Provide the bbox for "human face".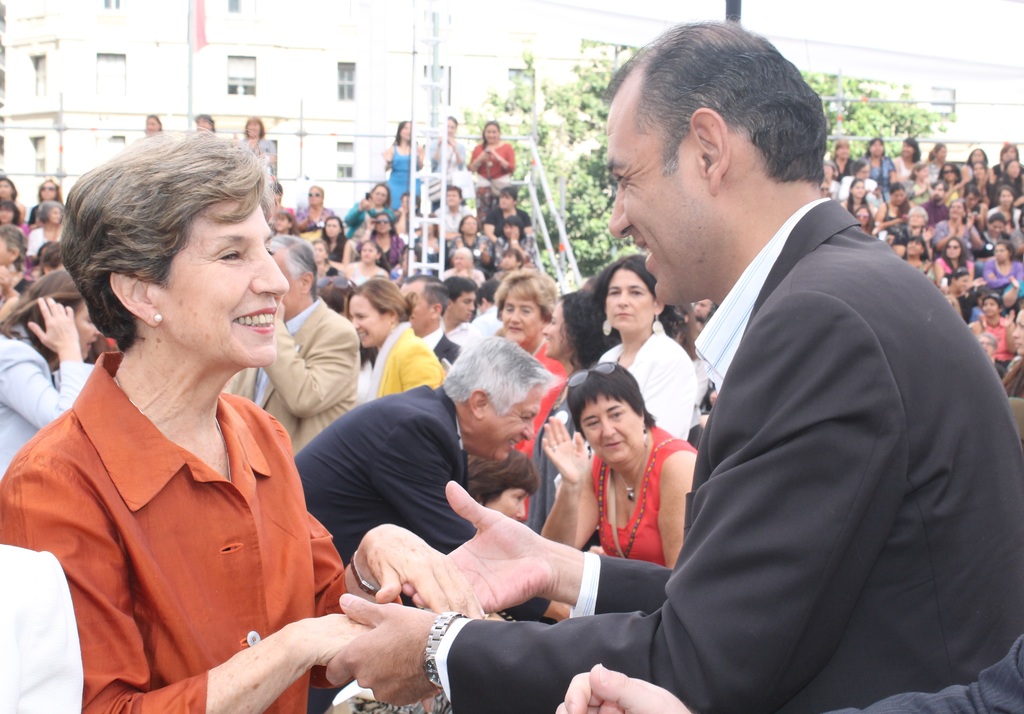
detection(609, 67, 714, 305).
